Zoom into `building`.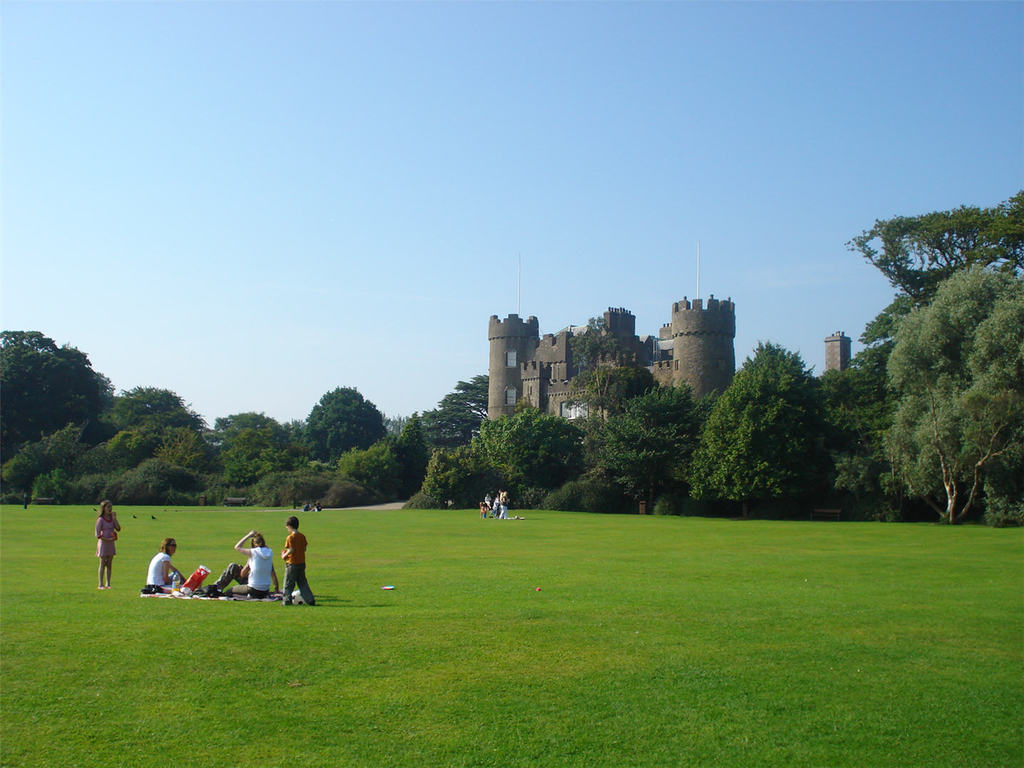
Zoom target: 821,329,865,376.
